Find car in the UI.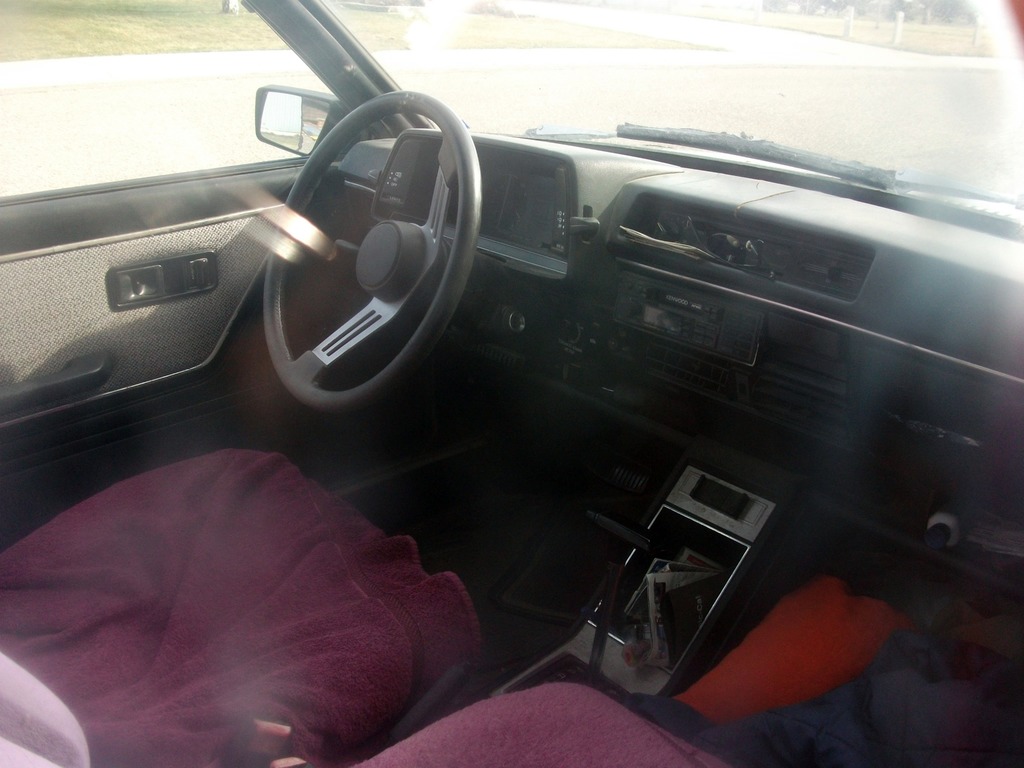
UI element at 0:0:1023:767.
